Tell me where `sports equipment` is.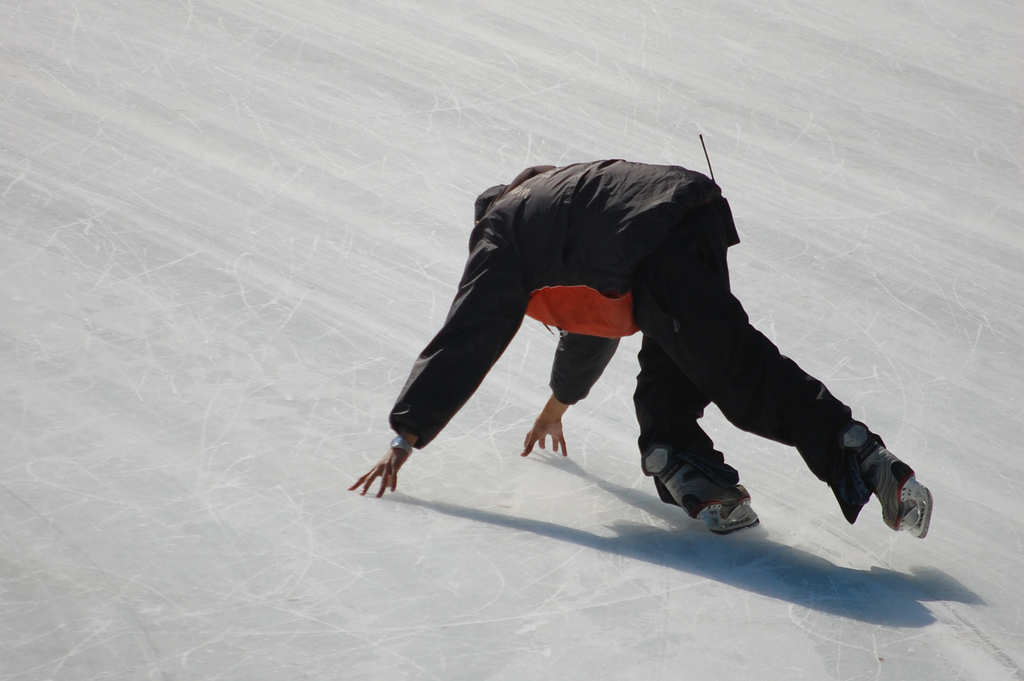
`sports equipment` is at (left=639, top=444, right=761, bottom=536).
